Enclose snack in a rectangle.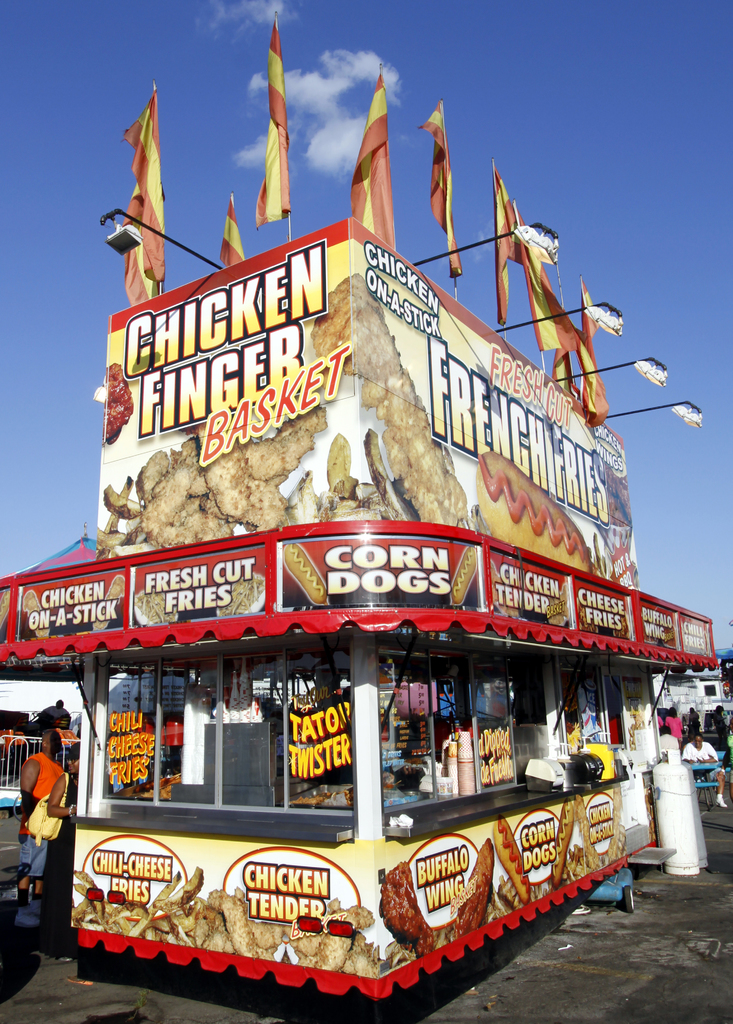
l=443, t=840, r=497, b=941.
